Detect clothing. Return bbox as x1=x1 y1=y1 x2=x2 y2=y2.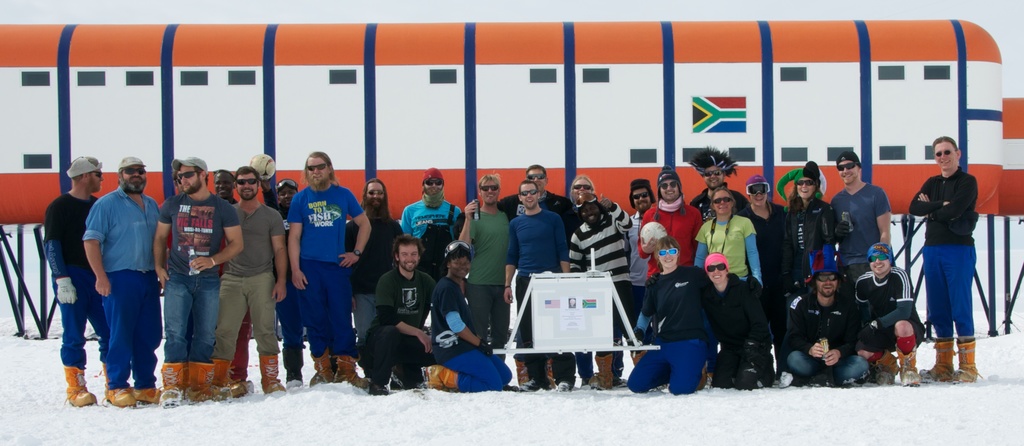
x1=692 y1=183 x2=753 y2=211.
